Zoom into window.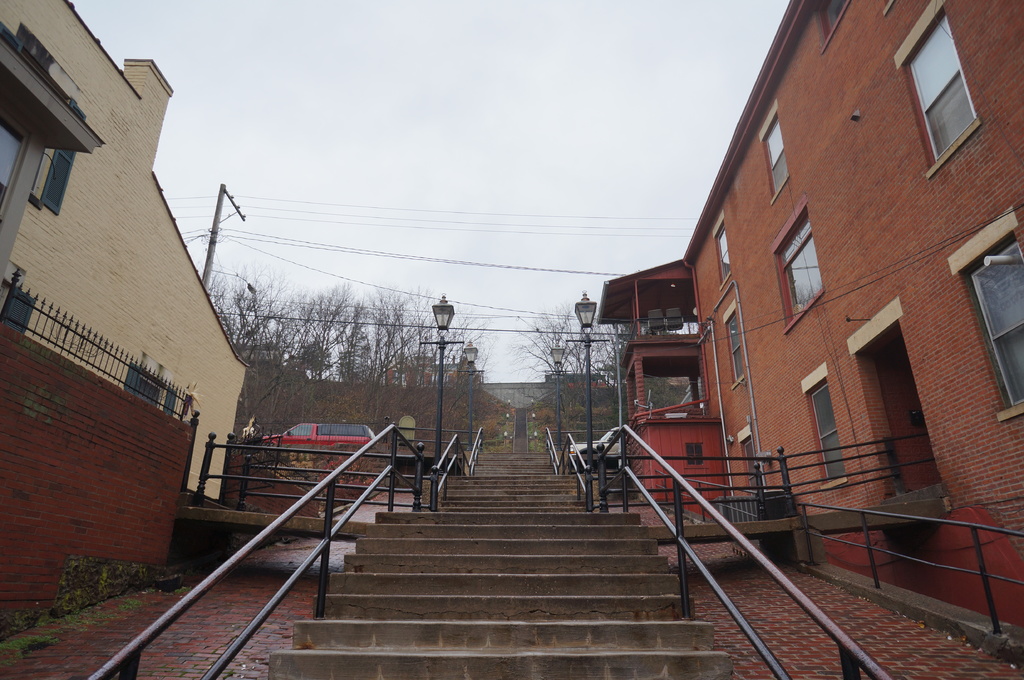
Zoom target: detection(814, 0, 846, 58).
